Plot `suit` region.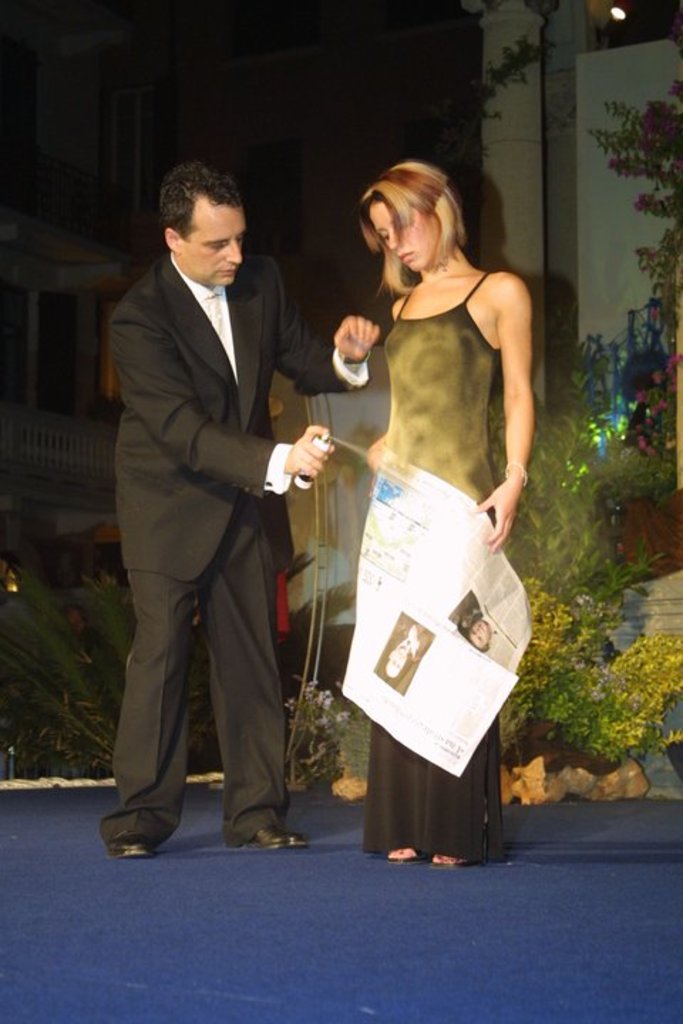
Plotted at [x1=83, y1=324, x2=309, y2=852].
